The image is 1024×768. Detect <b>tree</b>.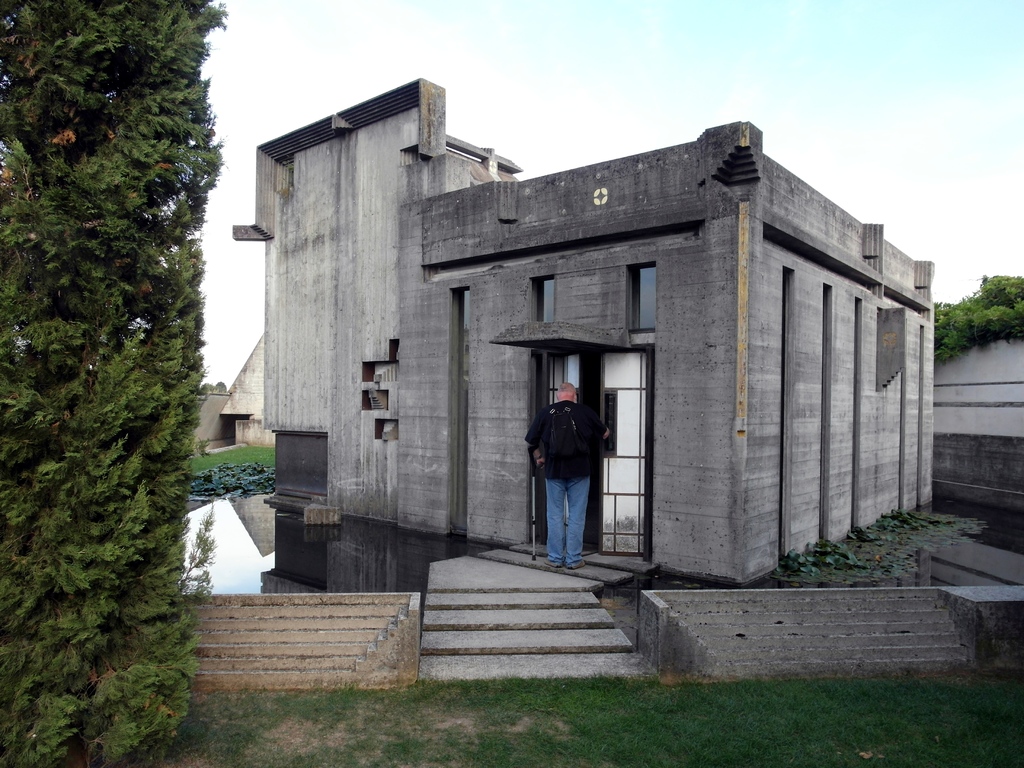
Detection: bbox=(0, 0, 232, 767).
